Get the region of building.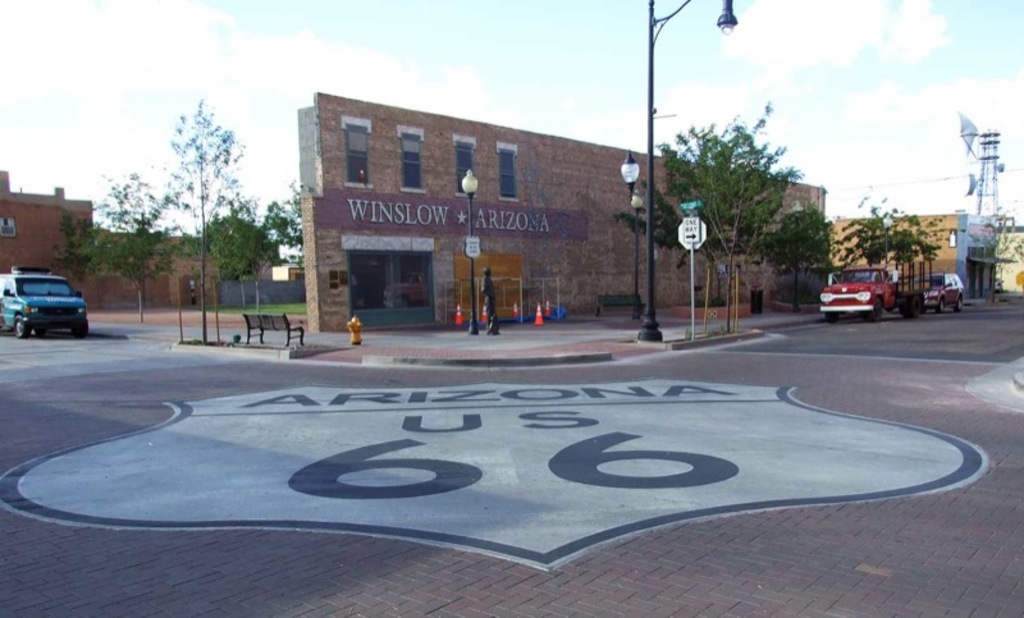
827 218 959 288.
